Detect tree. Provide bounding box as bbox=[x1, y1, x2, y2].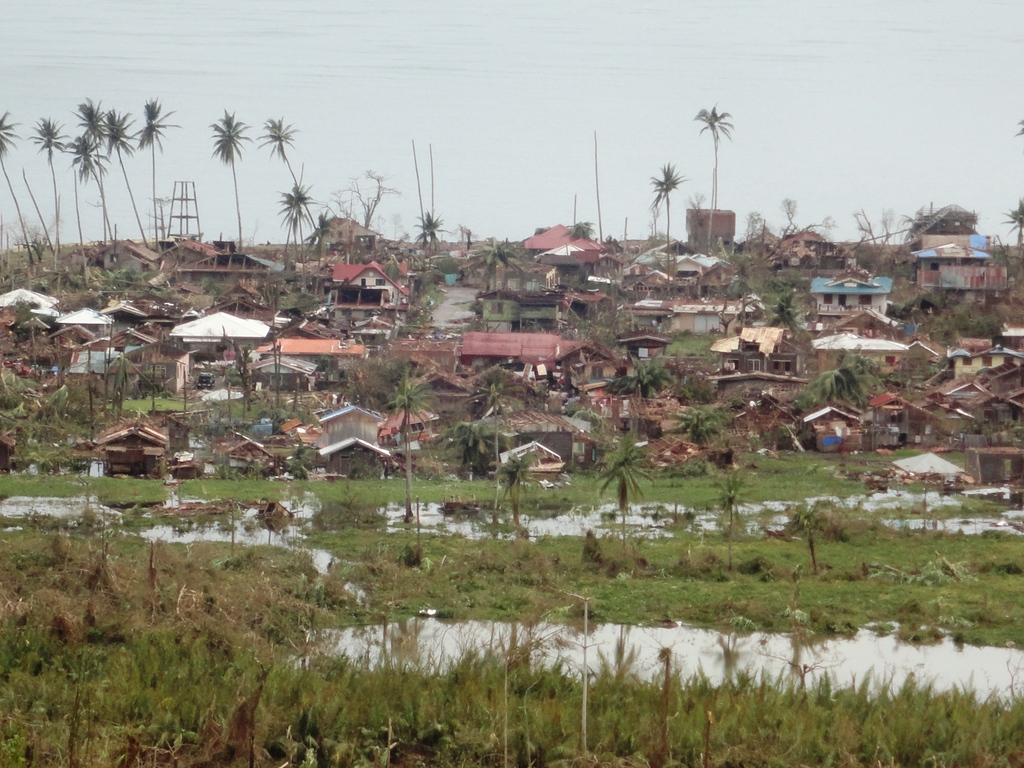
bbox=[694, 99, 737, 252].
